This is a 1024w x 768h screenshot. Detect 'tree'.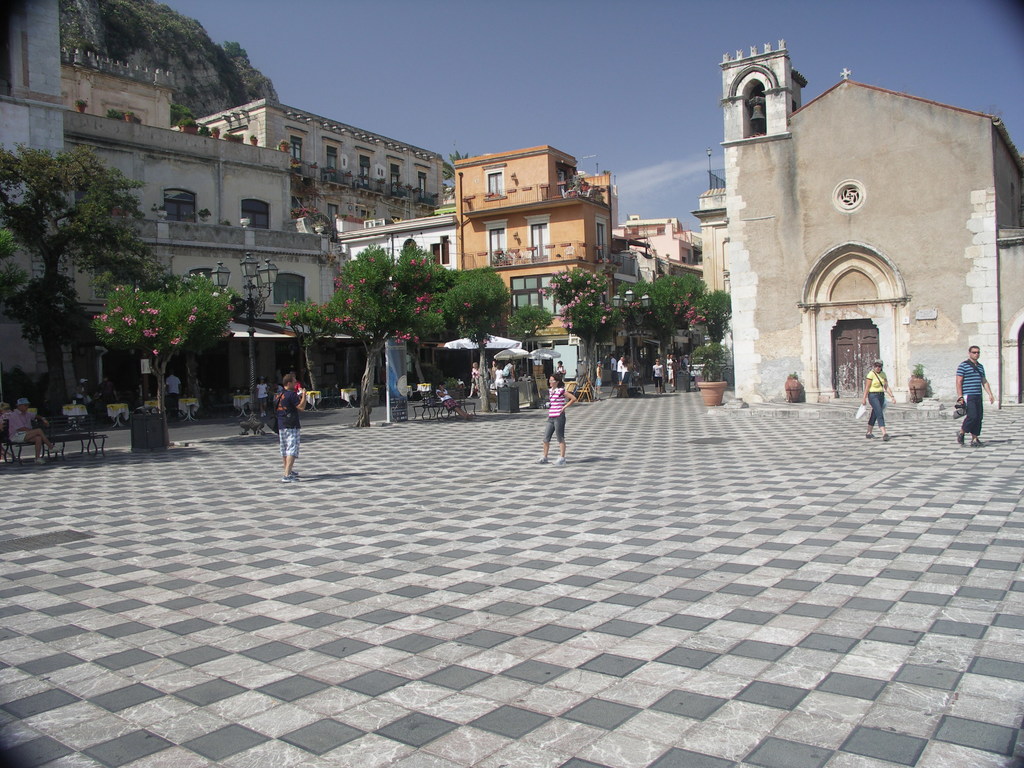
l=291, t=237, r=449, b=434.
